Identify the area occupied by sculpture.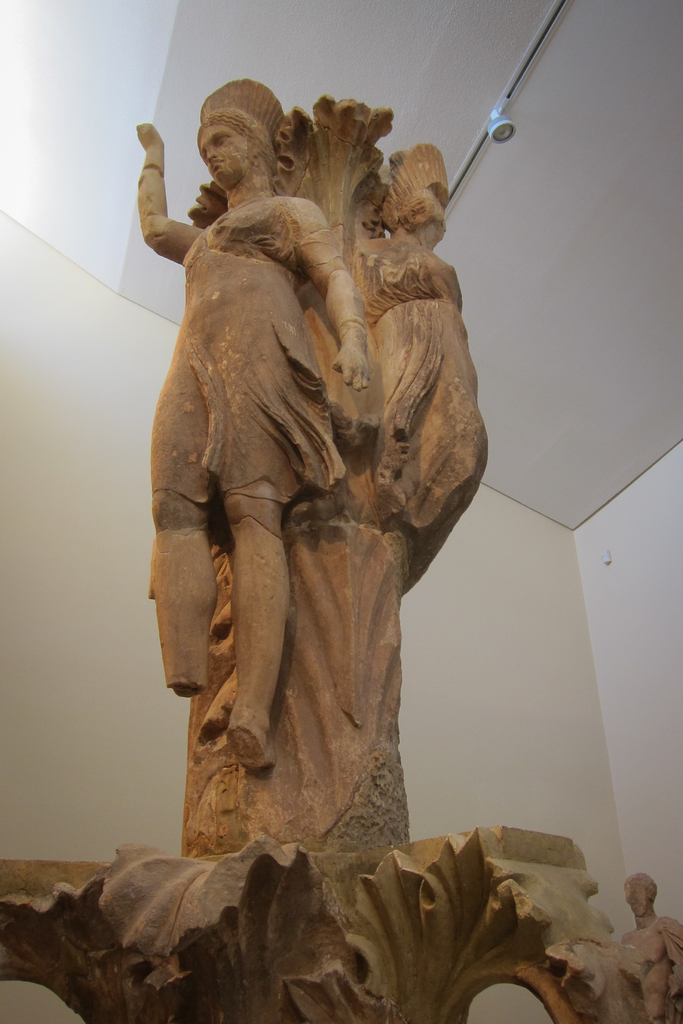
Area: {"x1": 361, "y1": 143, "x2": 491, "y2": 568}.
